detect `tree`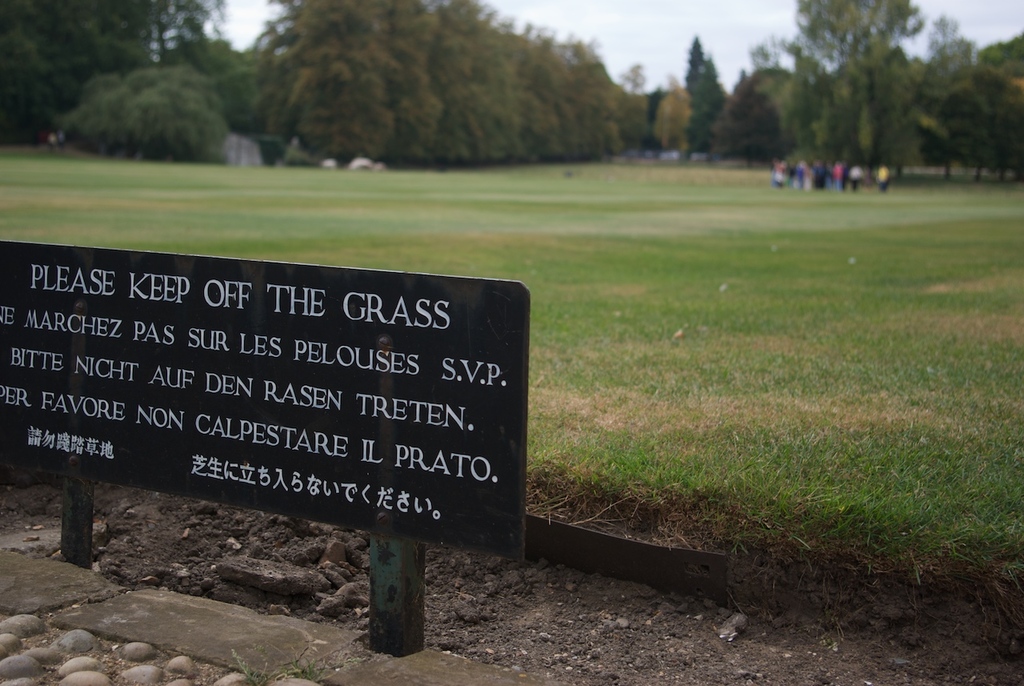
[708, 65, 800, 169]
